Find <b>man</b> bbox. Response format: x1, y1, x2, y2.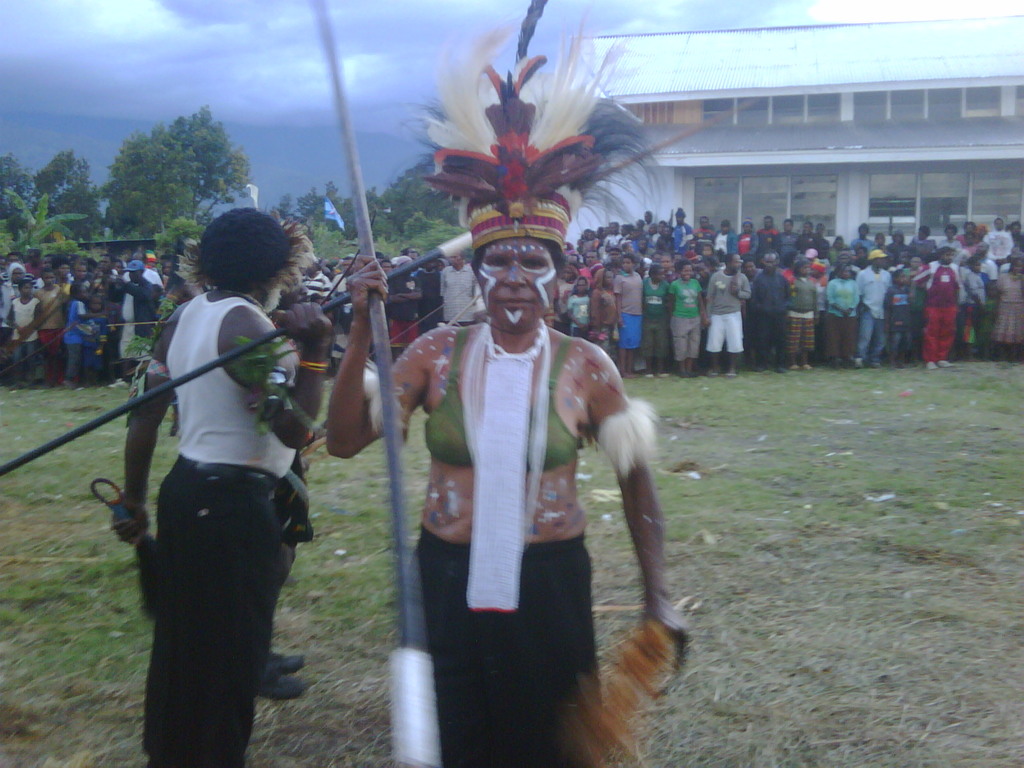
857, 251, 888, 366.
